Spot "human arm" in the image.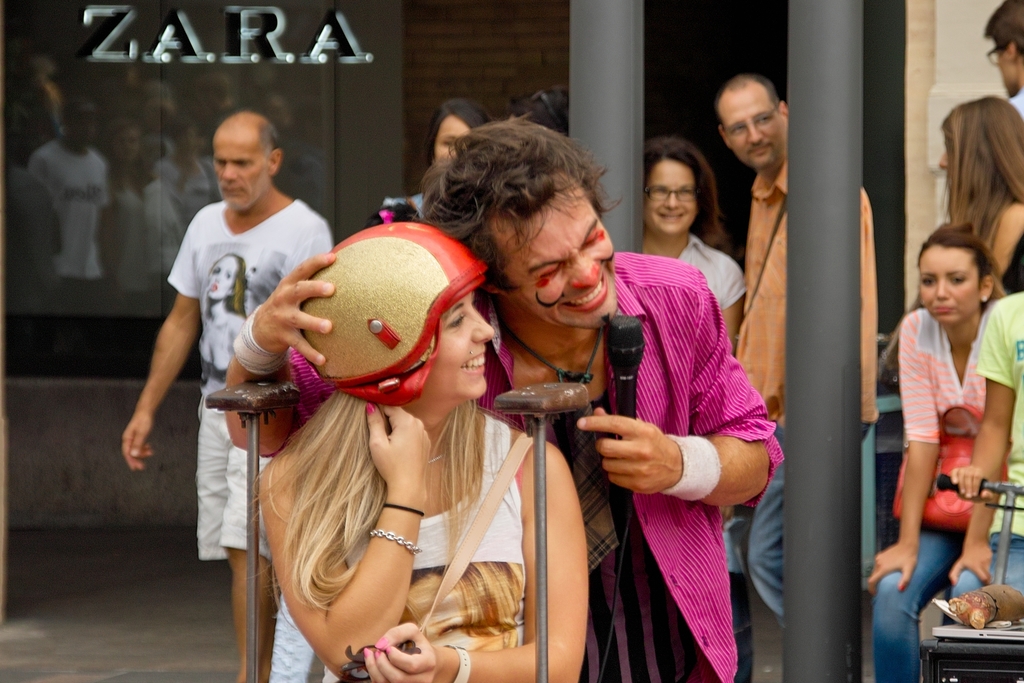
"human arm" found at x1=593 y1=286 x2=779 y2=492.
